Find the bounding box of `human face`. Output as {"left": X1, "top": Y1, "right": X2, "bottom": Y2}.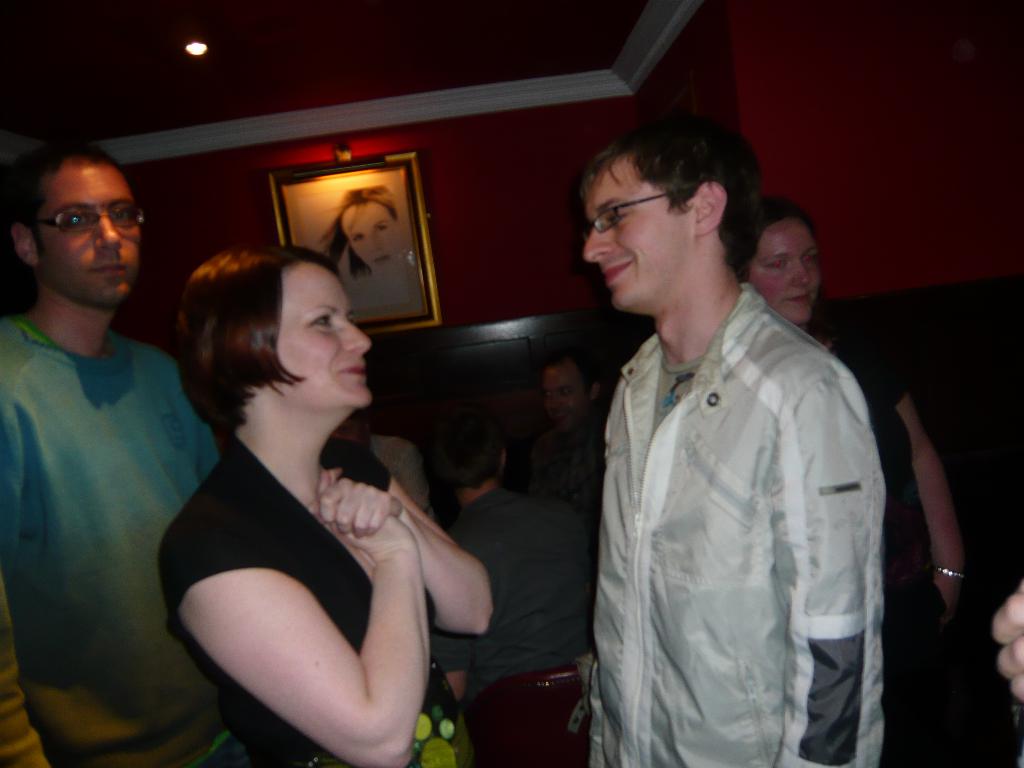
{"left": 38, "top": 159, "right": 143, "bottom": 311}.
